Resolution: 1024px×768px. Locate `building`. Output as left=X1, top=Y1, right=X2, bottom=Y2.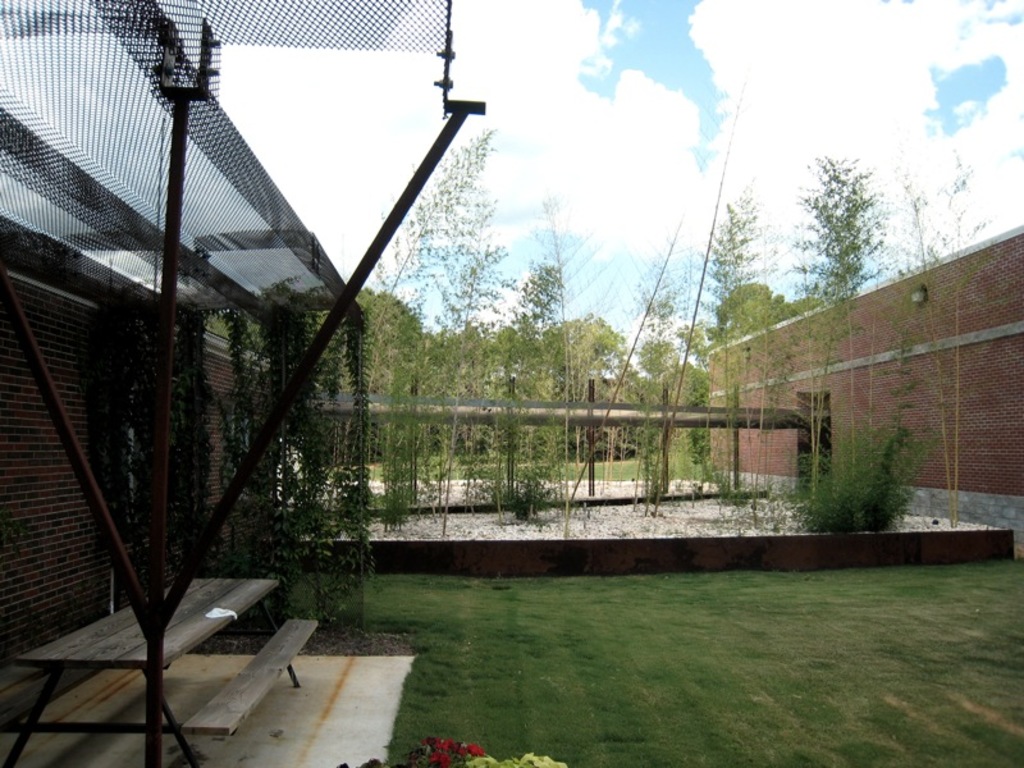
left=0, top=0, right=493, bottom=767.
